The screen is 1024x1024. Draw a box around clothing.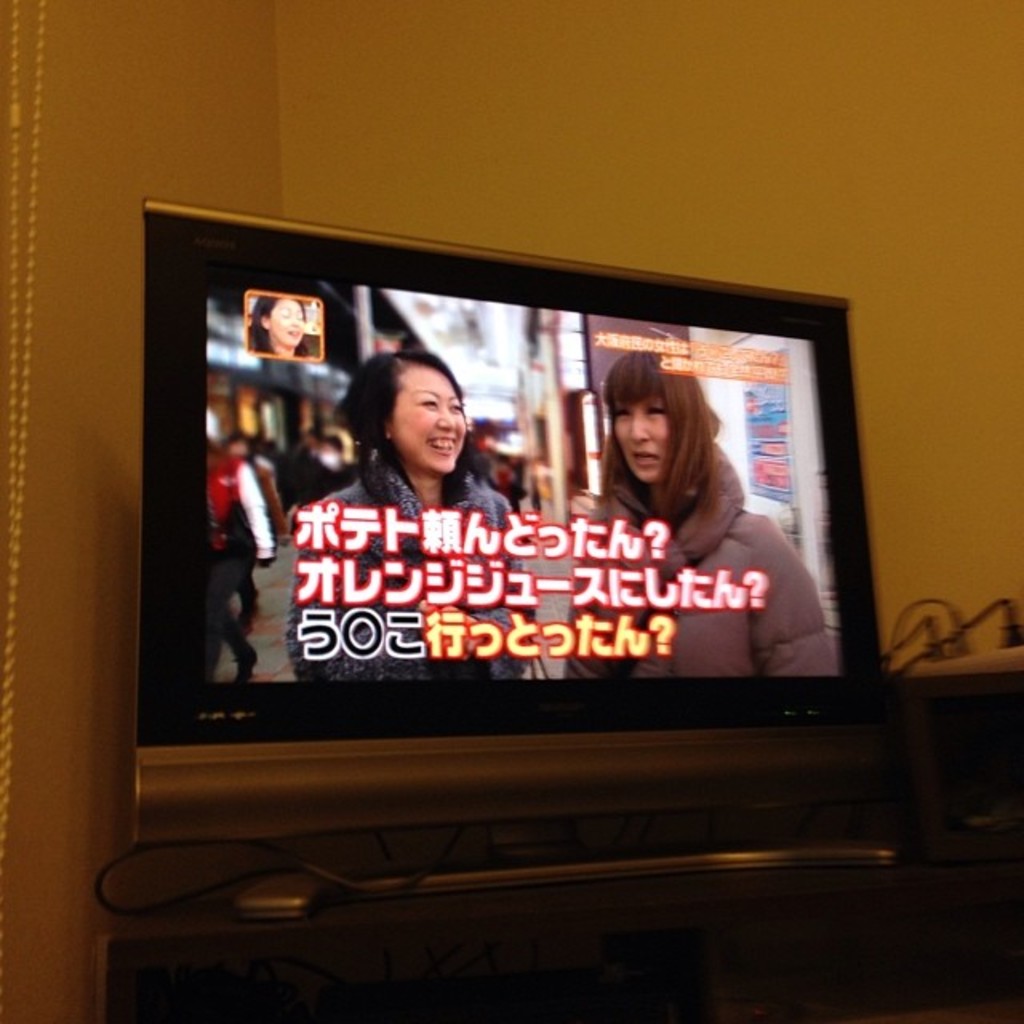
bbox=(286, 466, 531, 683).
